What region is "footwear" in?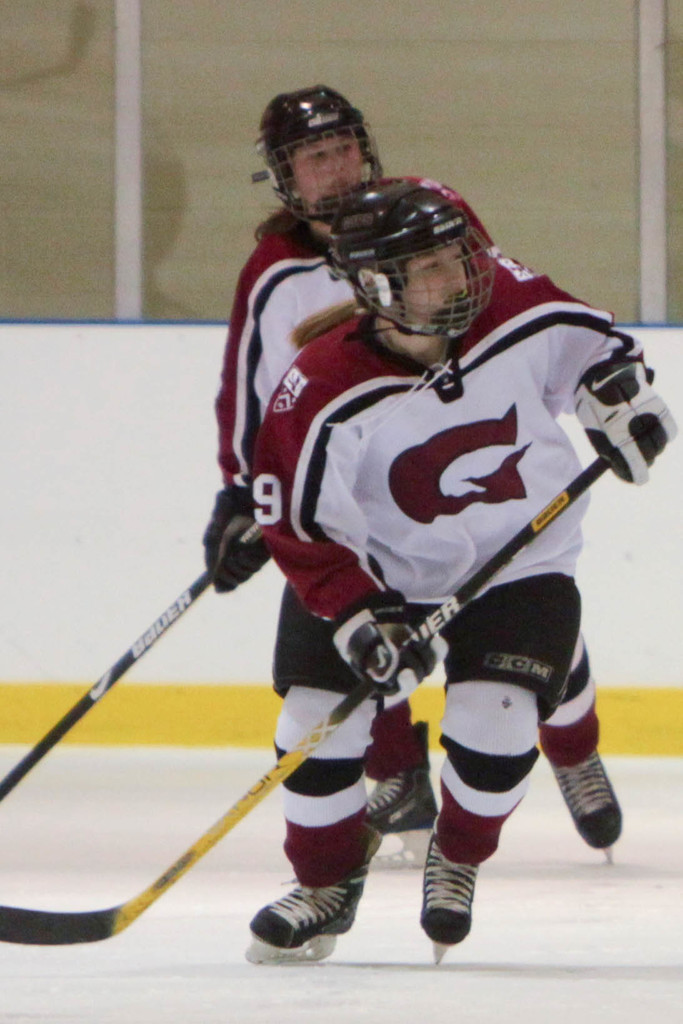
bbox=[415, 833, 484, 943].
